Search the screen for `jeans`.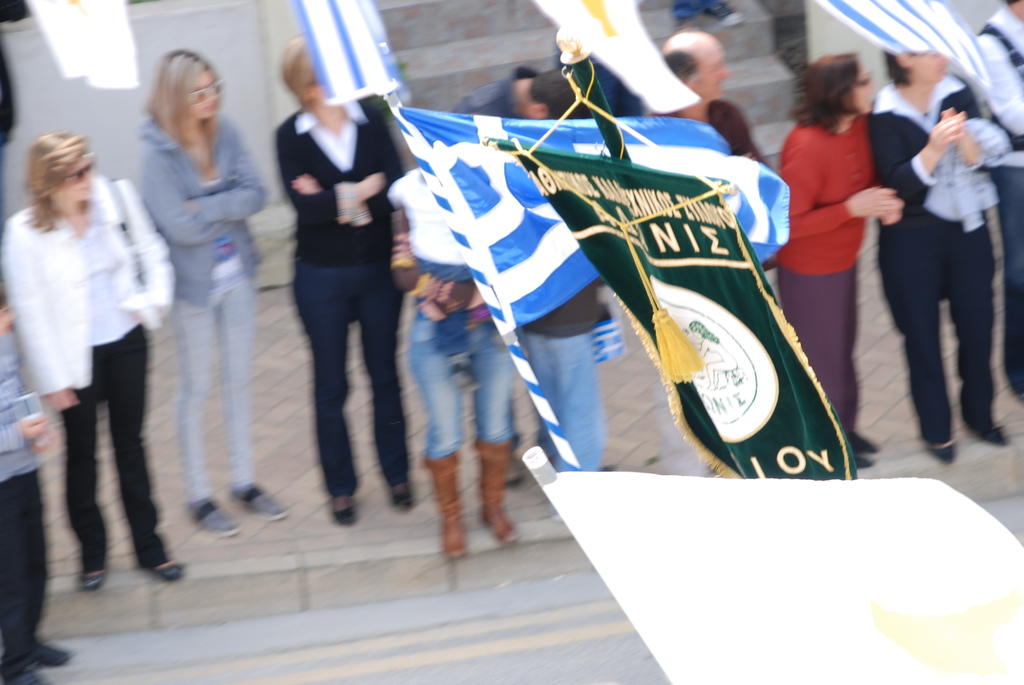
Found at bbox=(288, 253, 405, 504).
